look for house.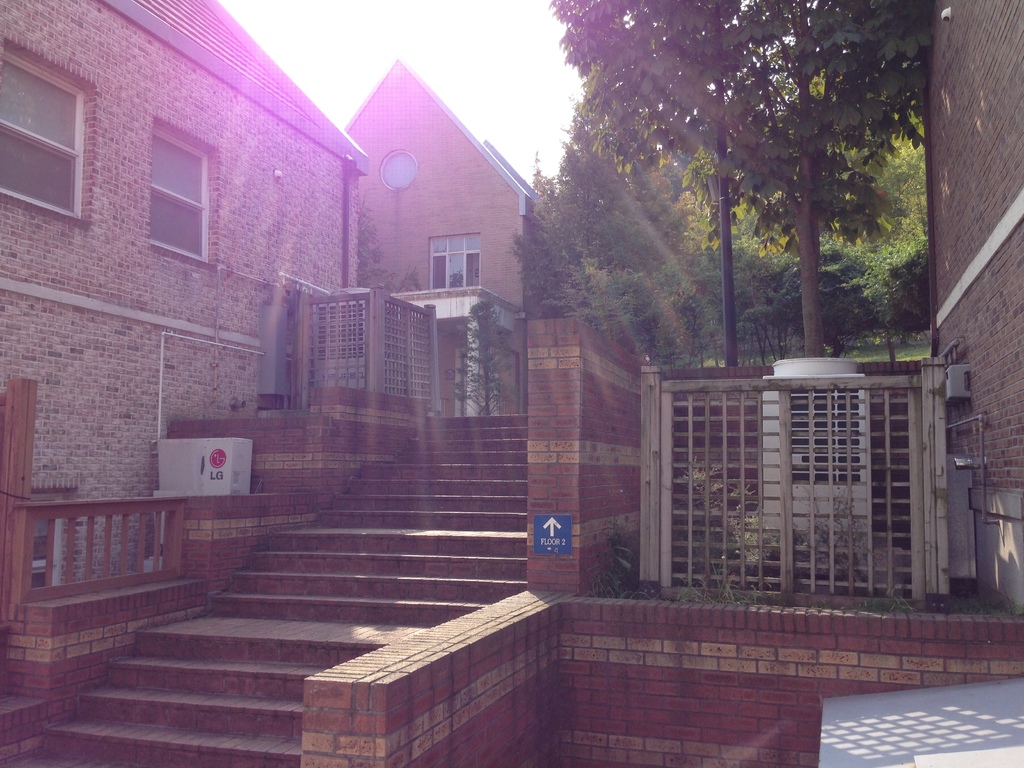
Found: crop(0, 0, 372, 591).
